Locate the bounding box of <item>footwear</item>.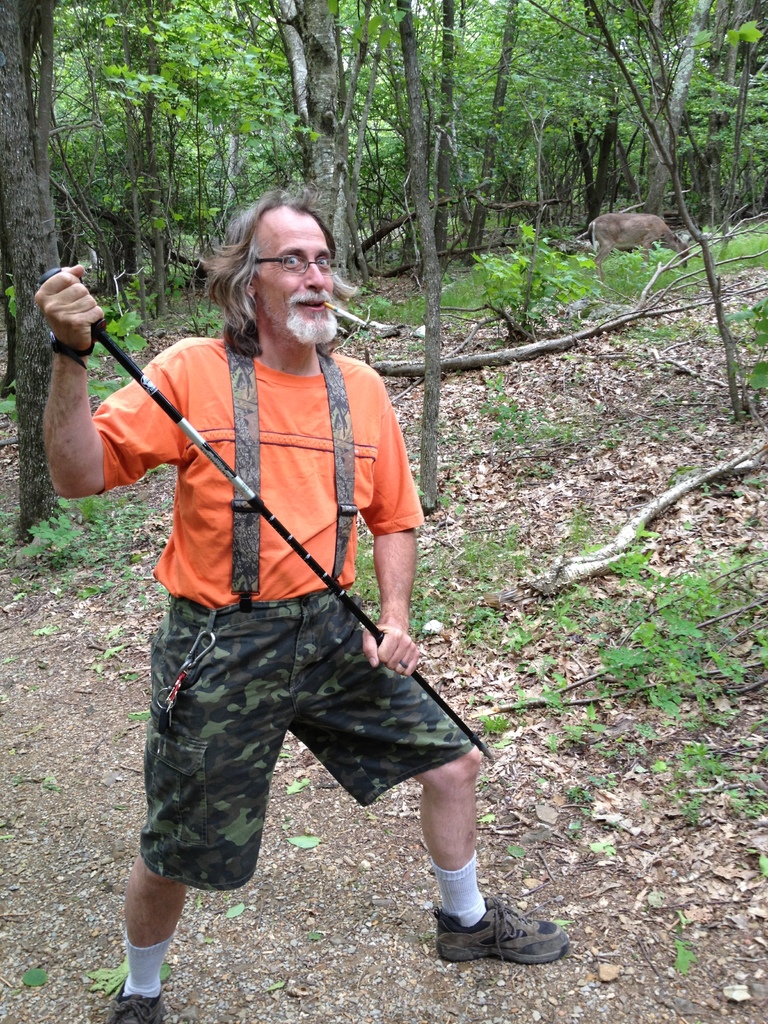
Bounding box: bbox=(427, 893, 568, 967).
